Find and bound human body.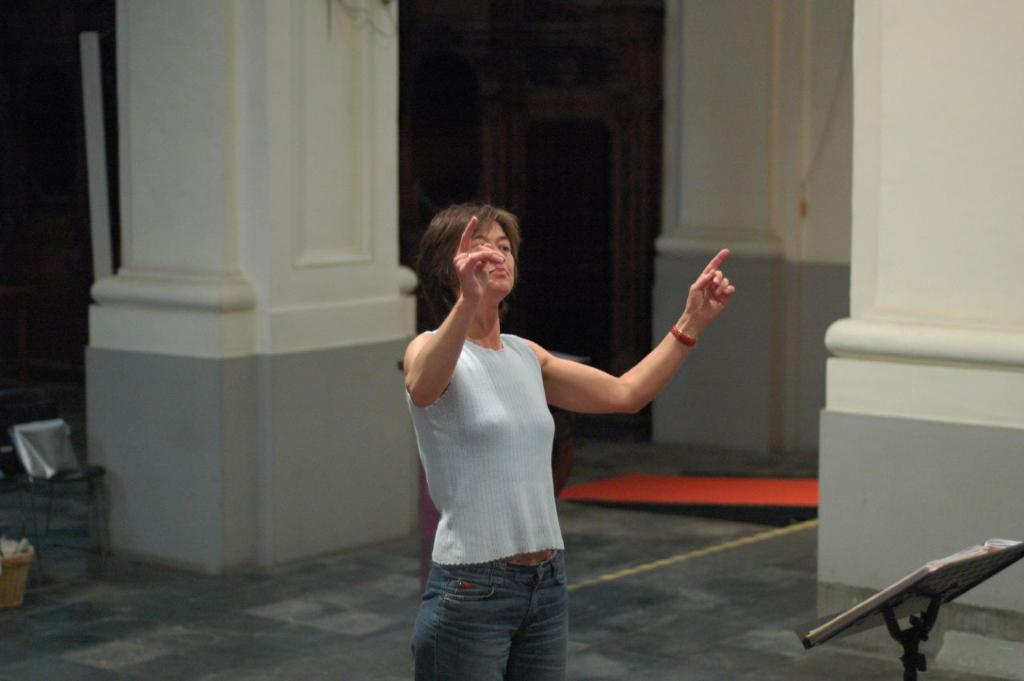
Bound: bbox=(378, 172, 713, 670).
